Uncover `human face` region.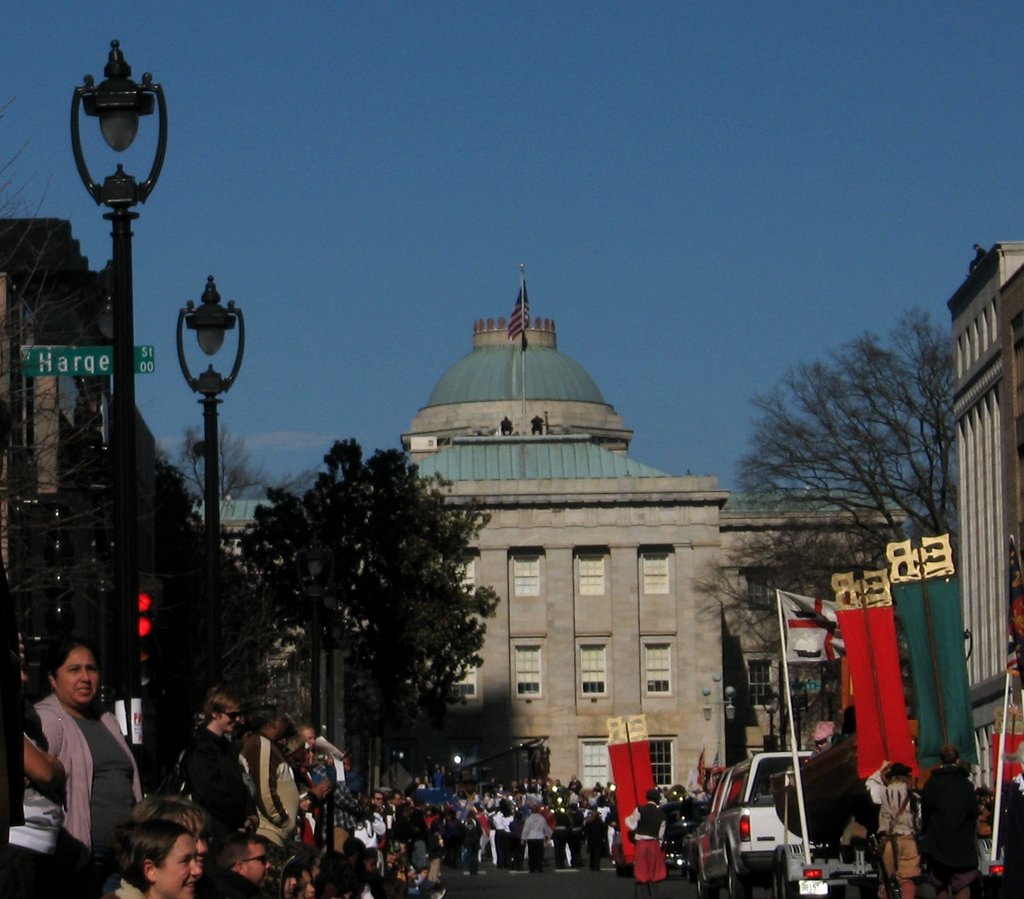
Uncovered: 189/820/205/868.
